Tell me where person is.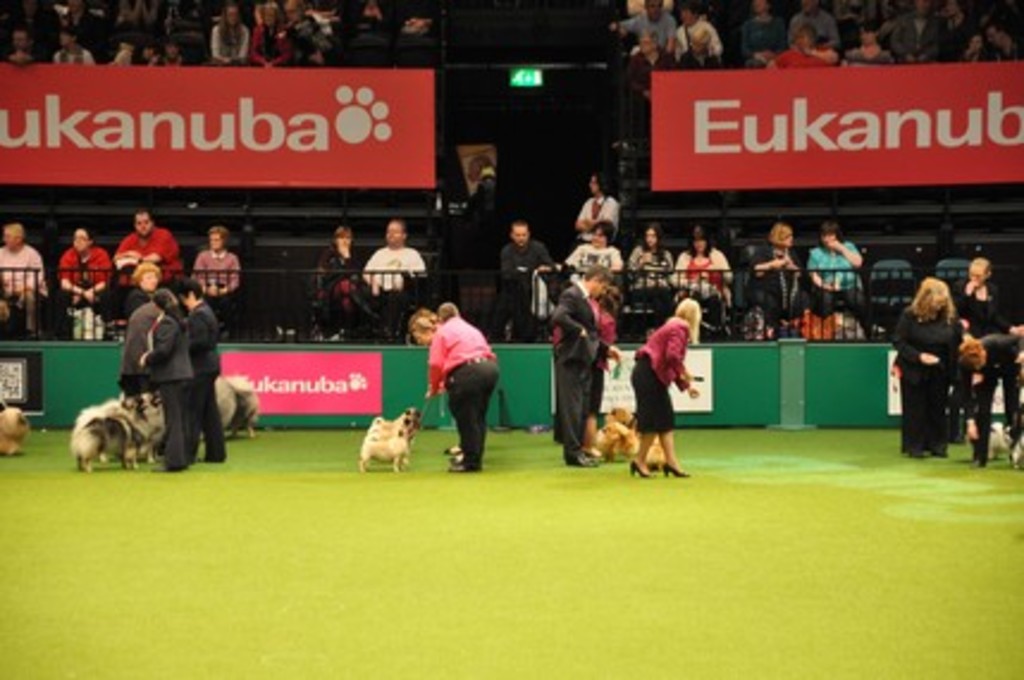
person is at left=950, top=255, right=1010, bottom=439.
